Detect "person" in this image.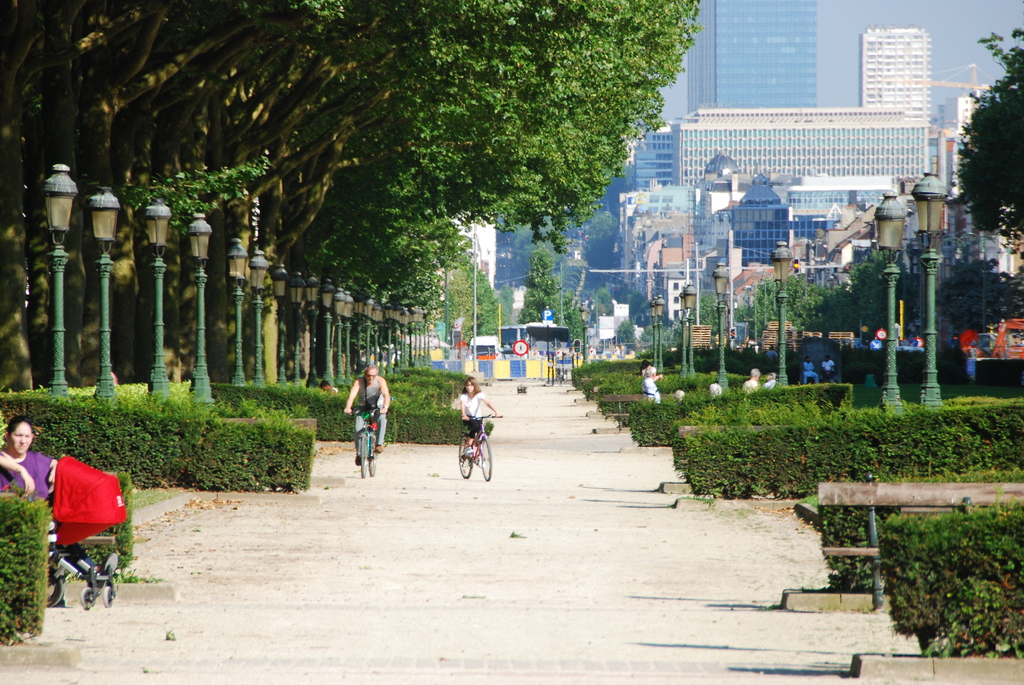
Detection: <box>0,418,60,493</box>.
